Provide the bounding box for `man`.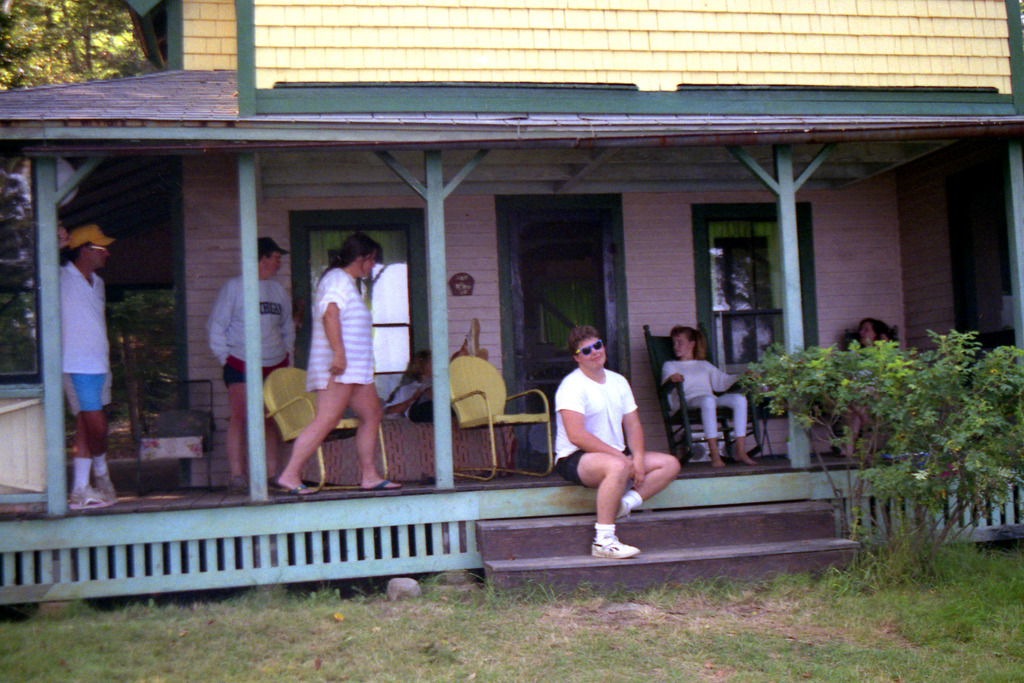
region(206, 237, 298, 495).
